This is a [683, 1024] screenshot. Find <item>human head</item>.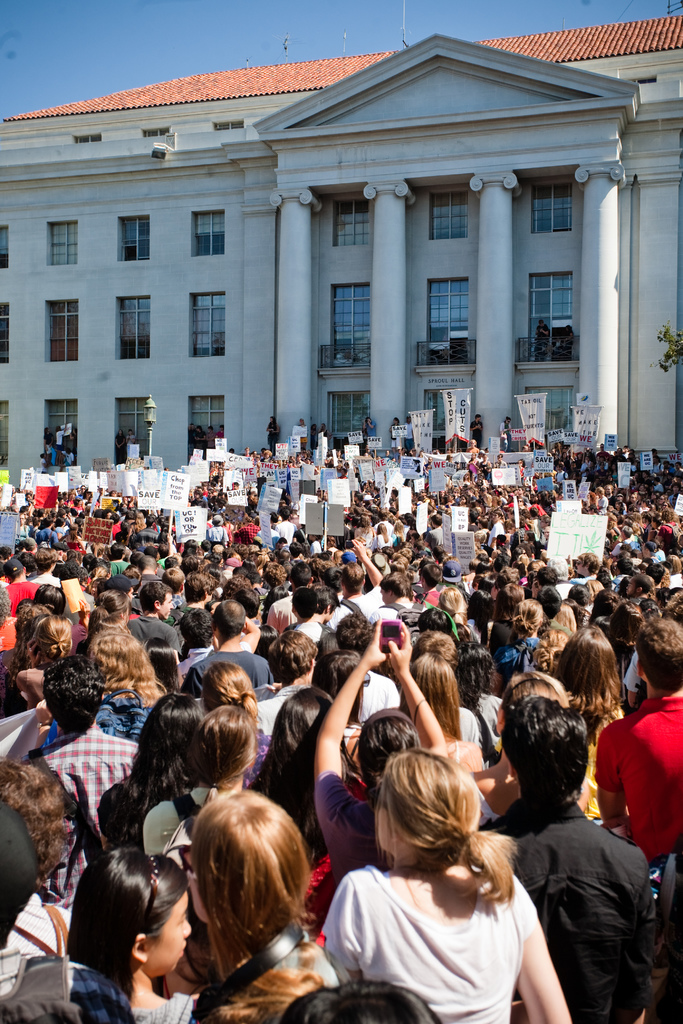
Bounding box: bbox=[236, 582, 265, 620].
